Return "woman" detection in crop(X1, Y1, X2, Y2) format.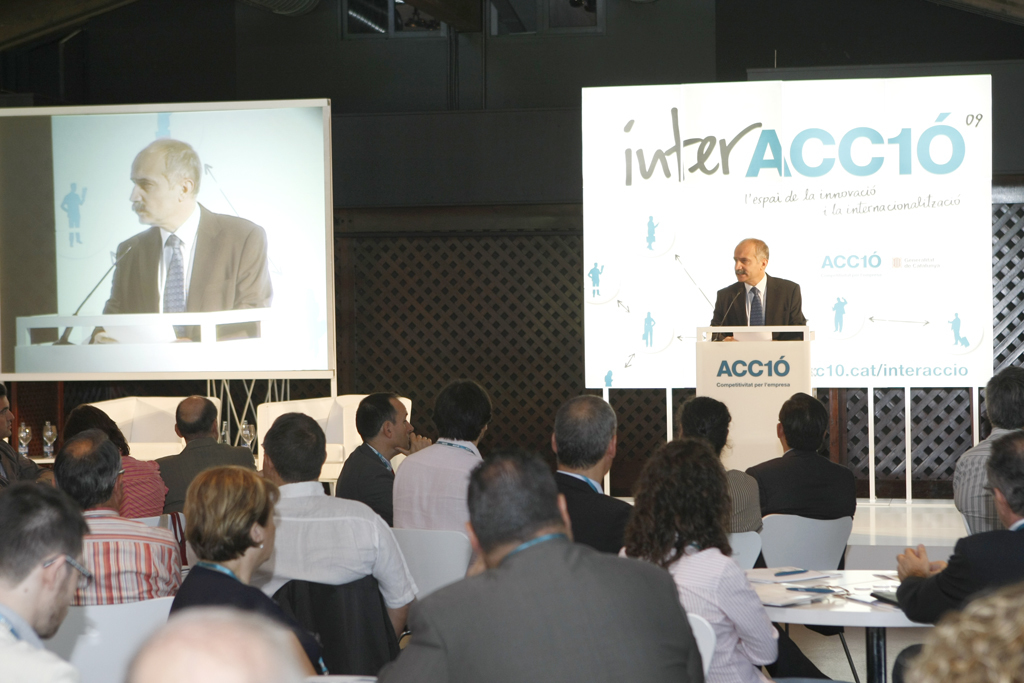
crop(165, 466, 323, 670).
